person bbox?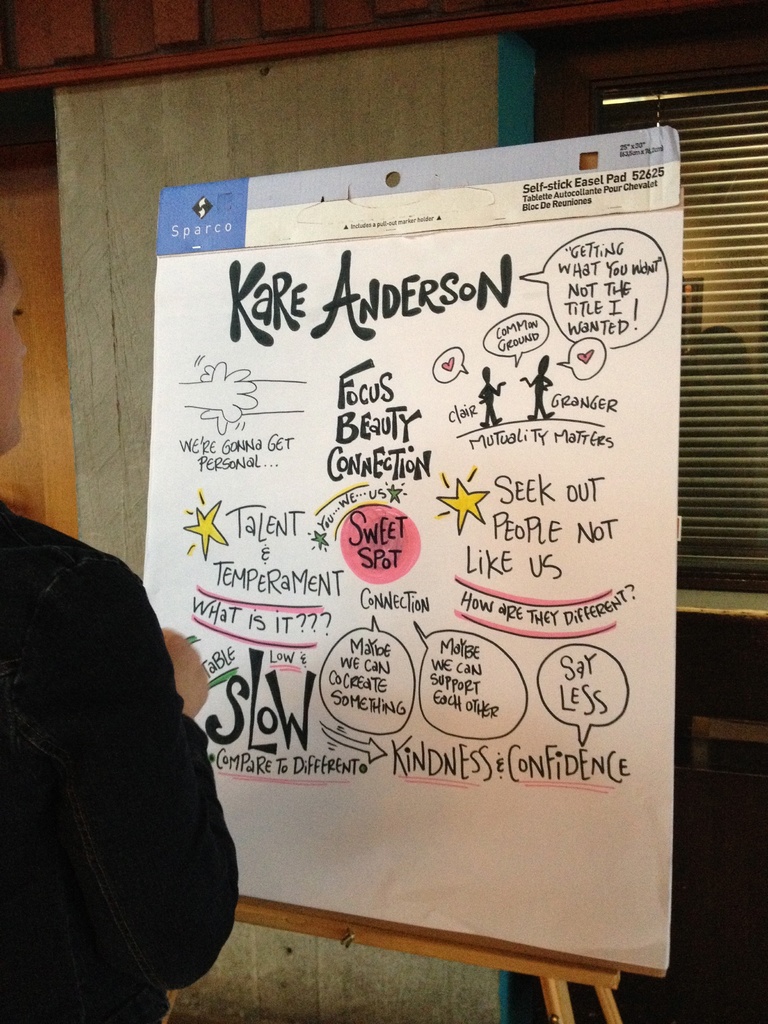
bbox(0, 233, 244, 1023)
